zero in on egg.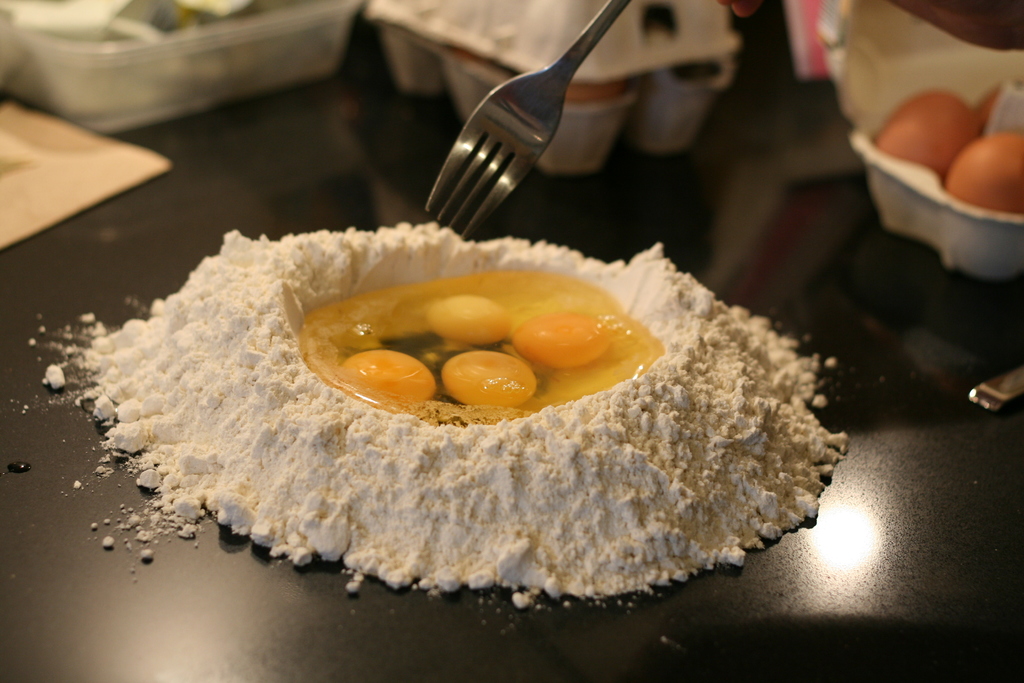
Zeroed in: 939,131,1023,215.
